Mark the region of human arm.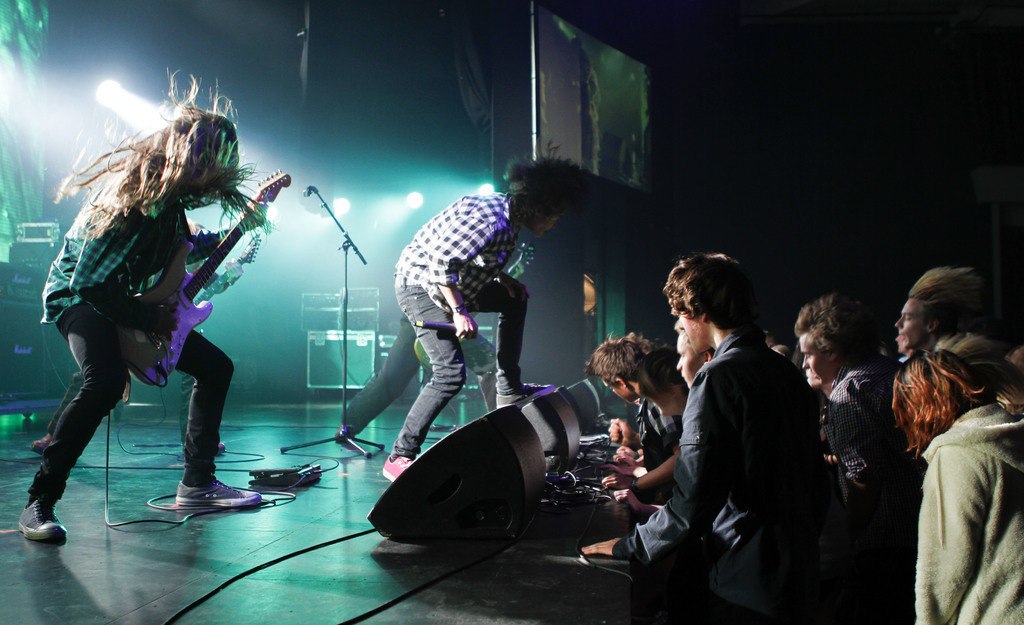
Region: x1=837, y1=373, x2=875, y2=495.
